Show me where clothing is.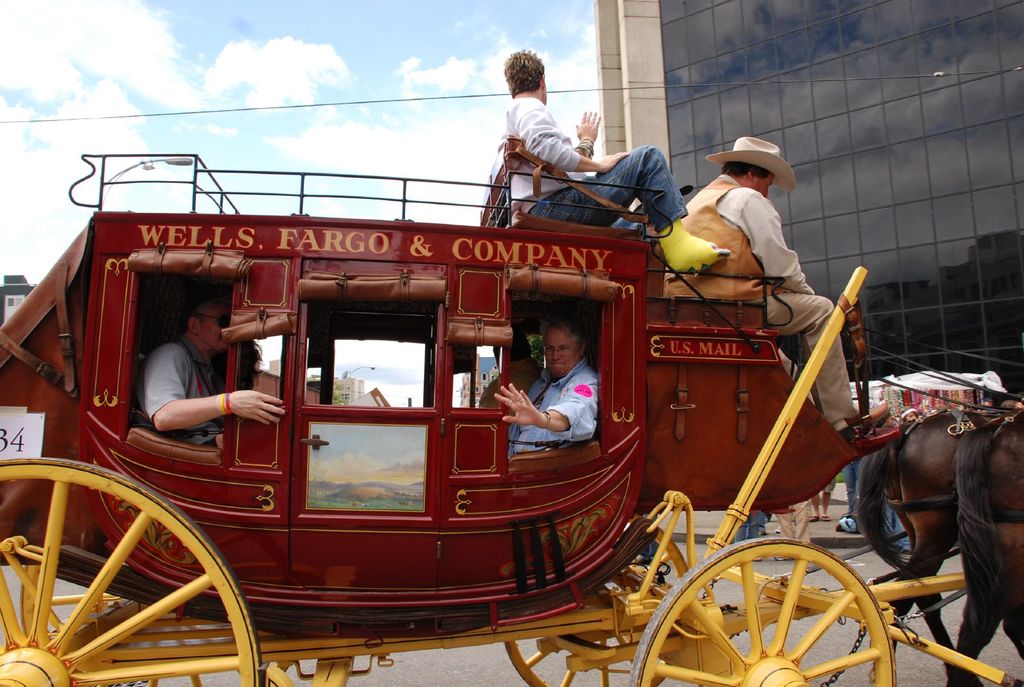
clothing is at detection(662, 174, 859, 432).
